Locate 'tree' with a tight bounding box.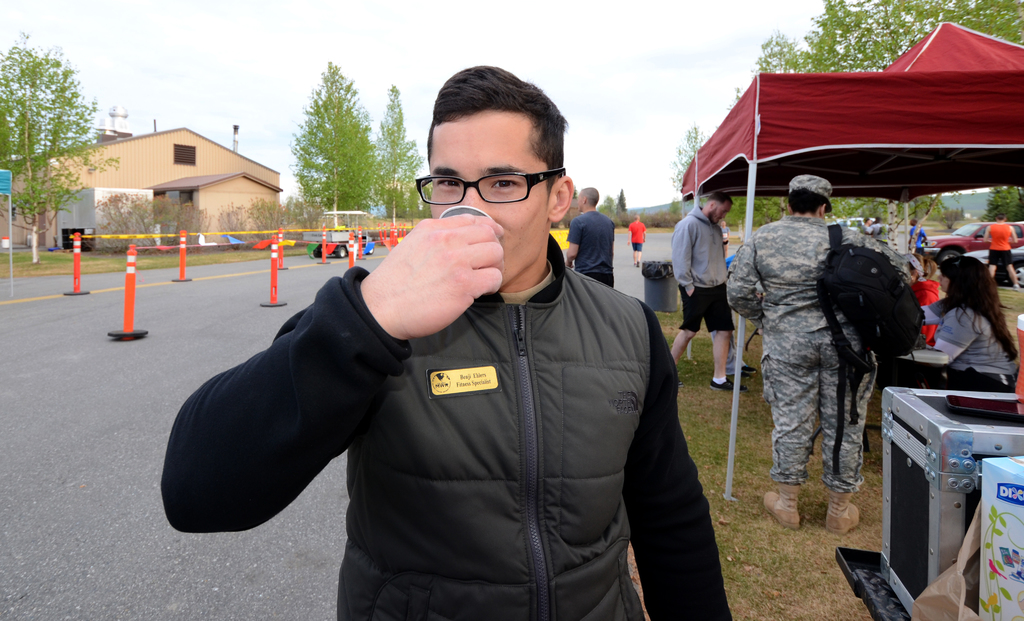
bbox(670, 120, 712, 192).
